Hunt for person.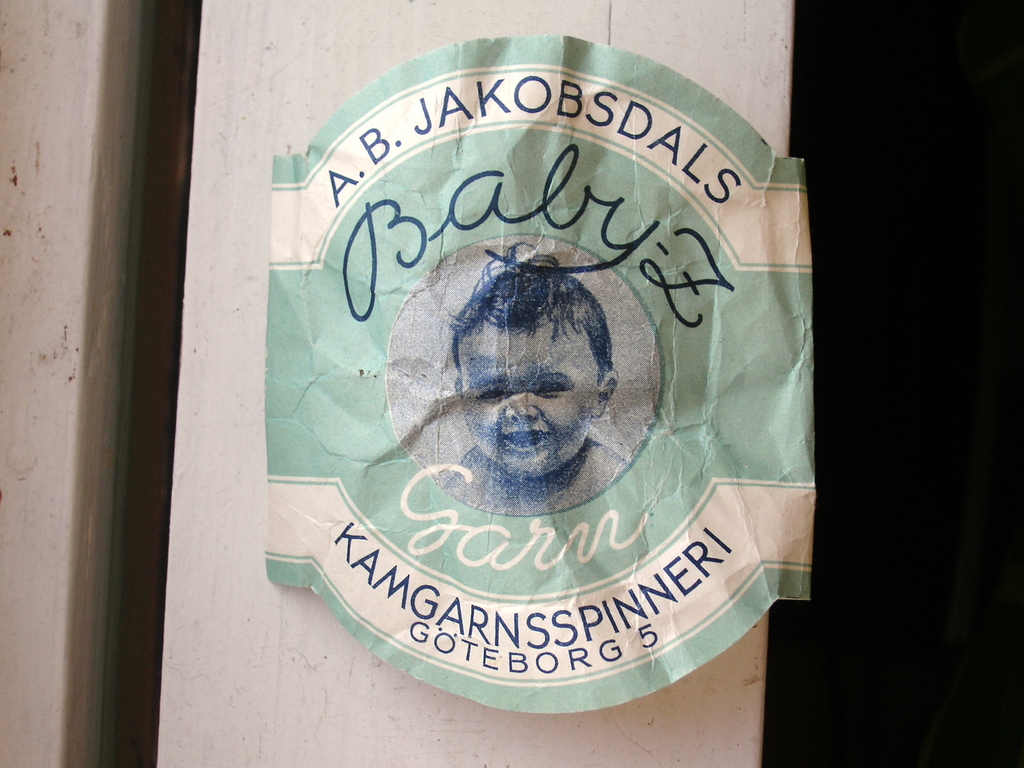
Hunted down at box=[436, 234, 647, 530].
